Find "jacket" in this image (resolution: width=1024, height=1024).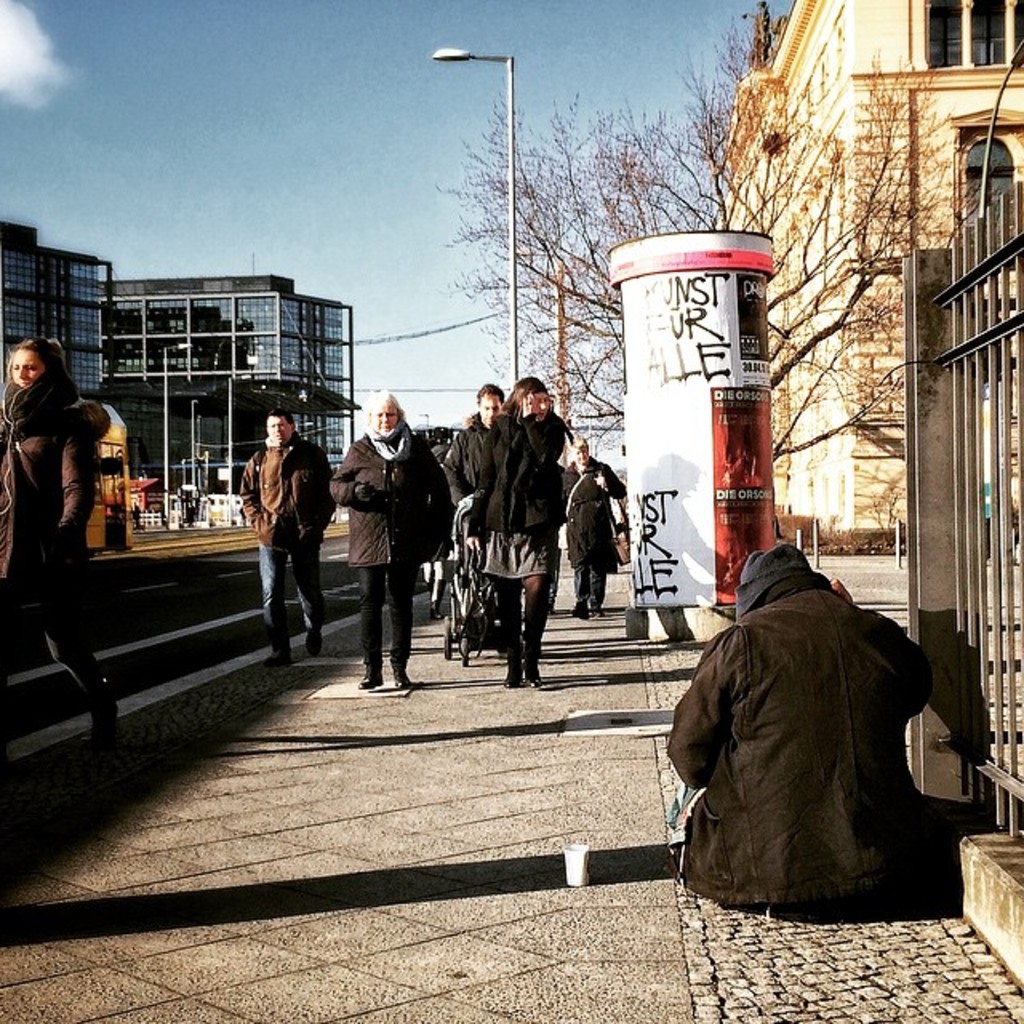
(left=334, top=430, right=445, bottom=563).
